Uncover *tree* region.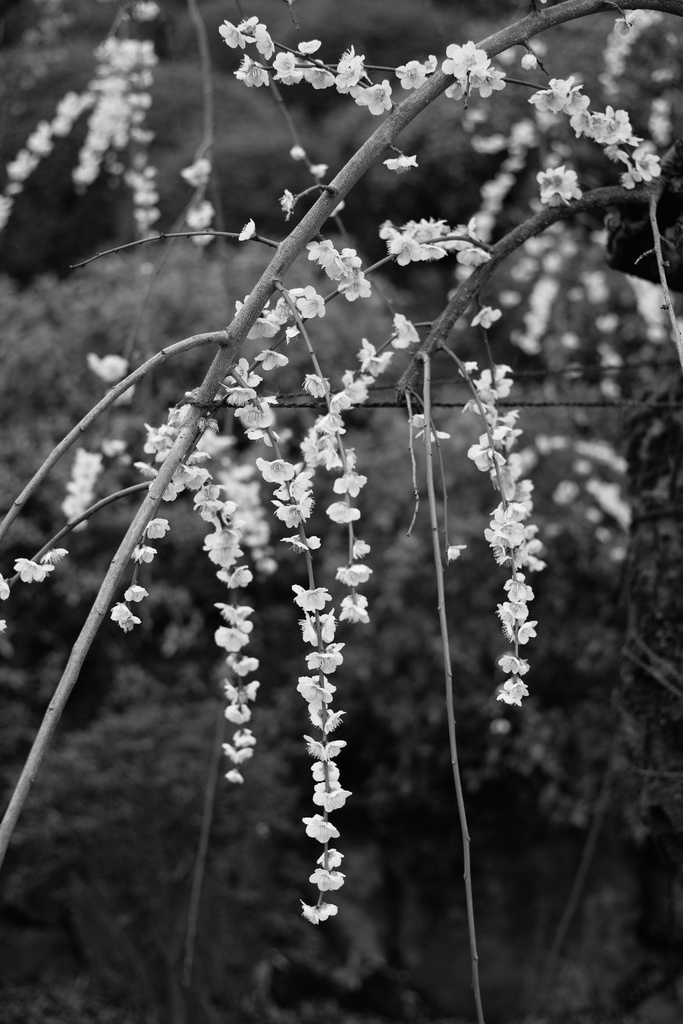
Uncovered: [x1=0, y1=0, x2=682, y2=927].
